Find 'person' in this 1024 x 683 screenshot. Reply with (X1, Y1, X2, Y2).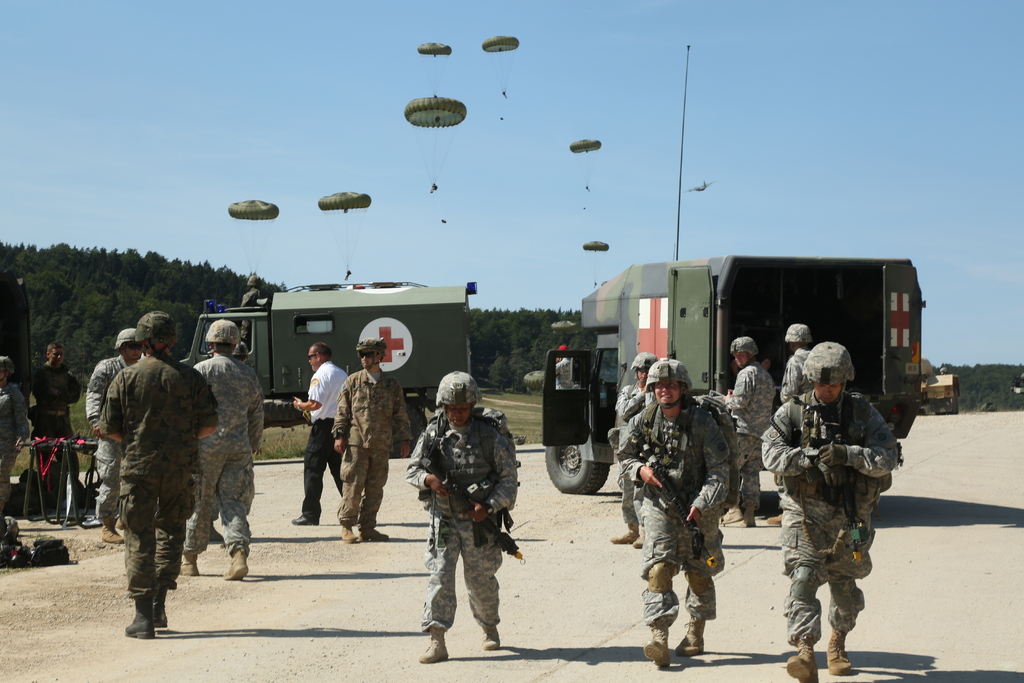
(0, 353, 28, 520).
